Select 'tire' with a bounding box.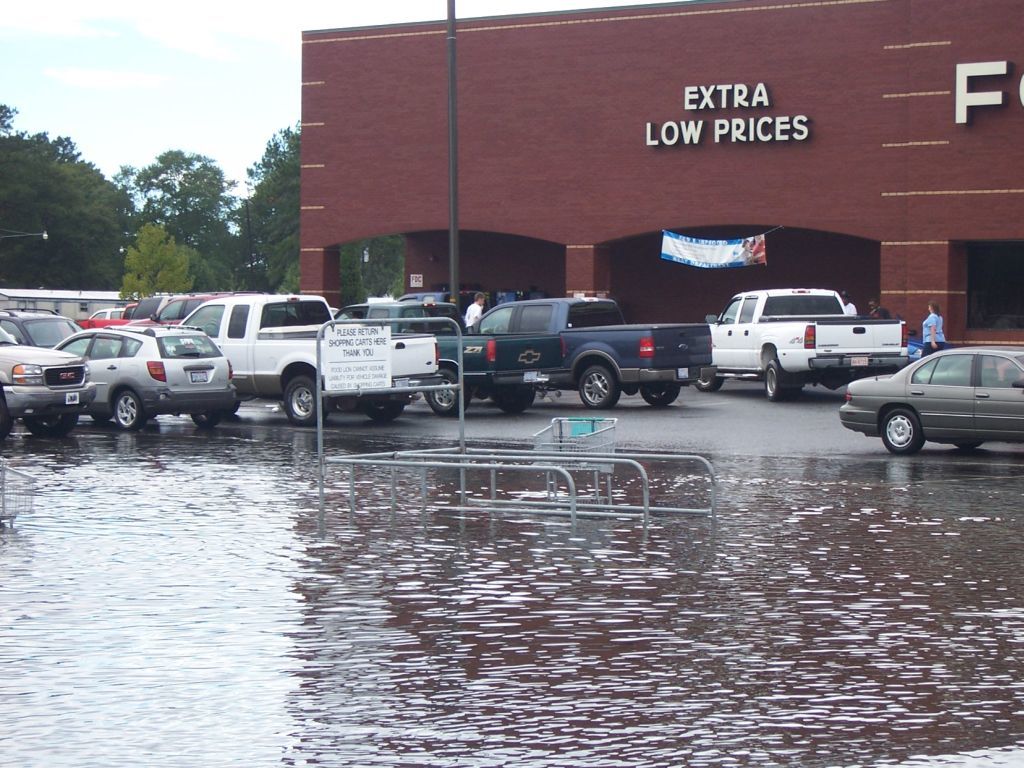
locate(367, 408, 402, 420).
